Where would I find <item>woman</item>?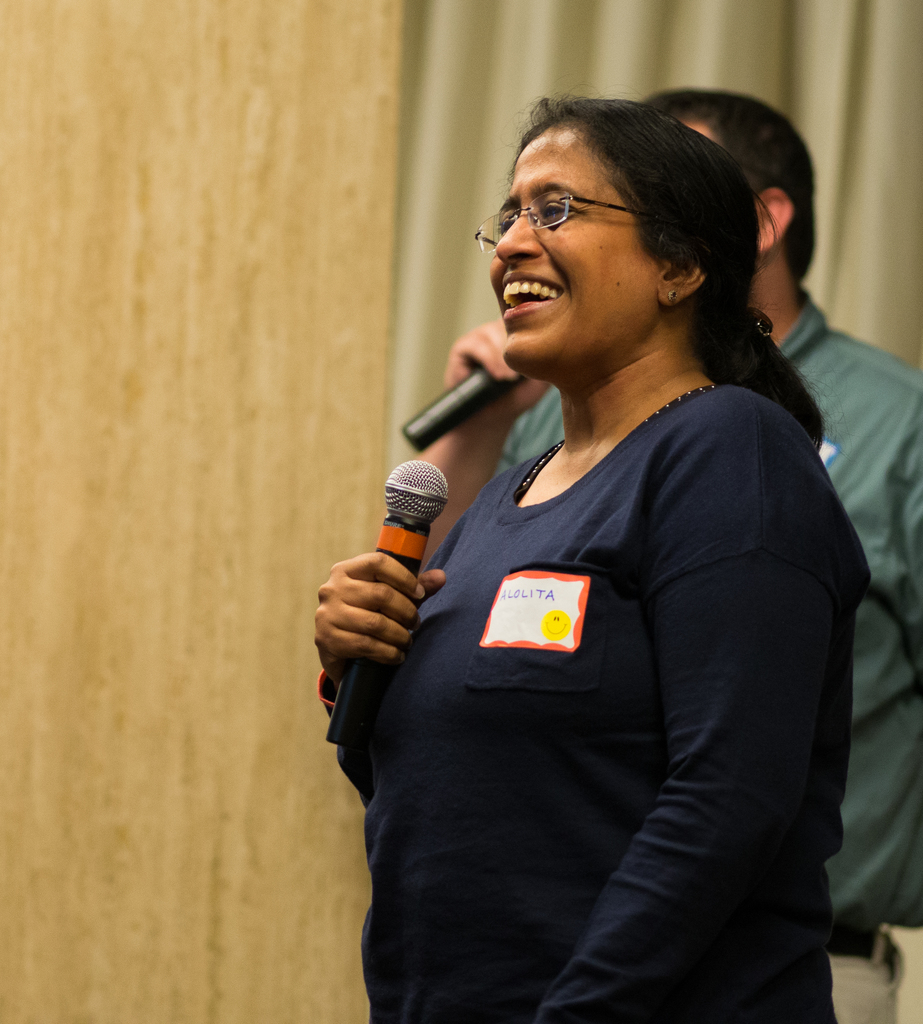
At bbox=(314, 92, 880, 1009).
